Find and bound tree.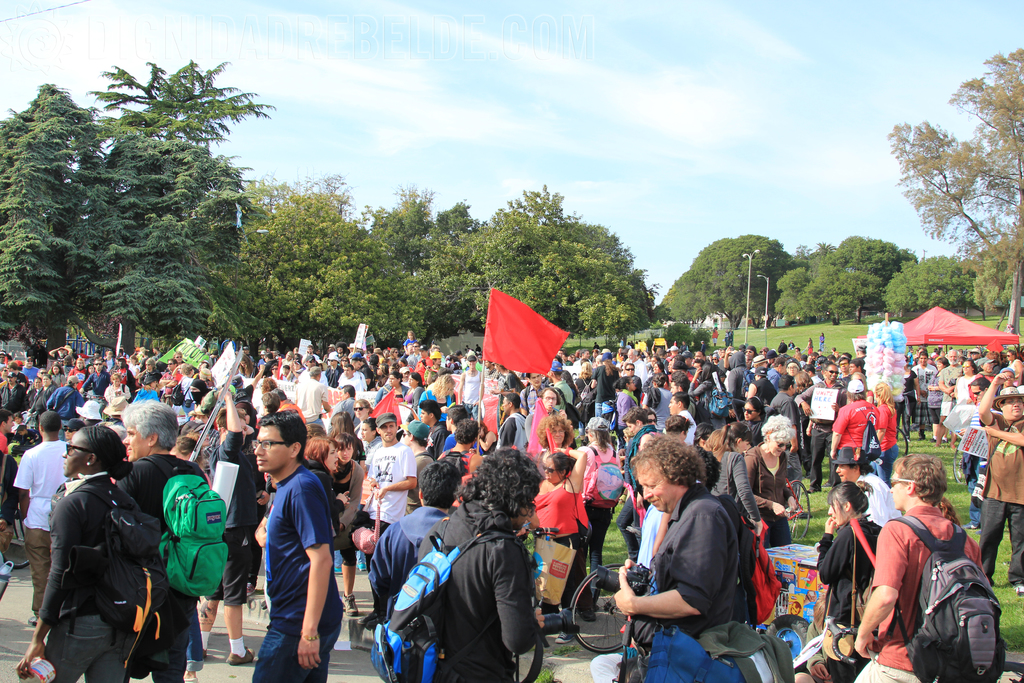
Bound: (x1=355, y1=184, x2=487, y2=260).
